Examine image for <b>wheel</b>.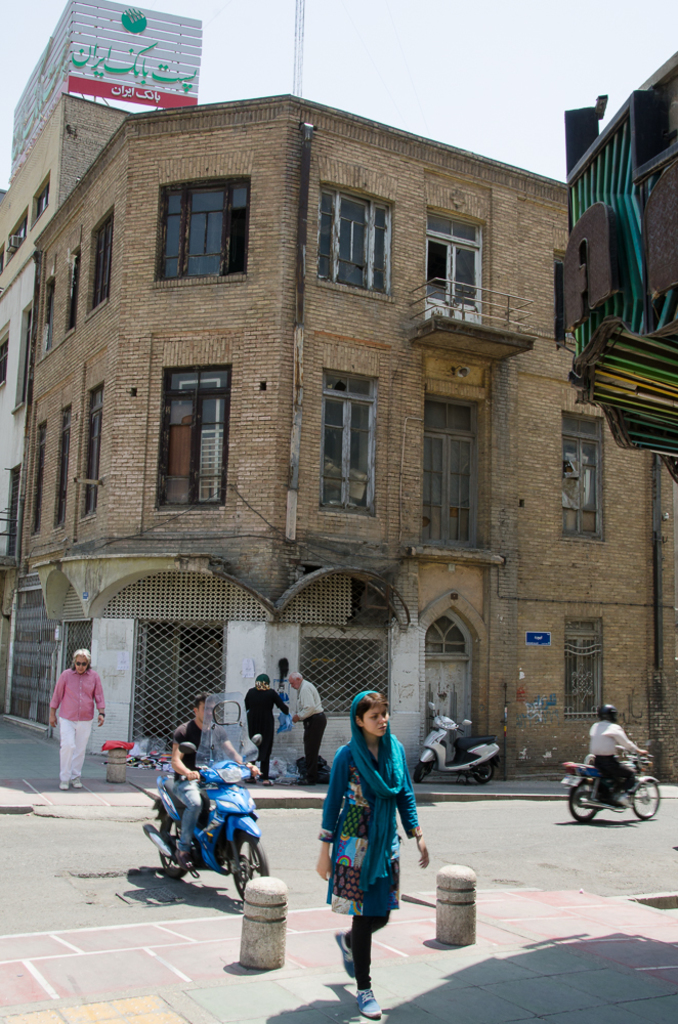
Examination result: crop(153, 808, 203, 885).
